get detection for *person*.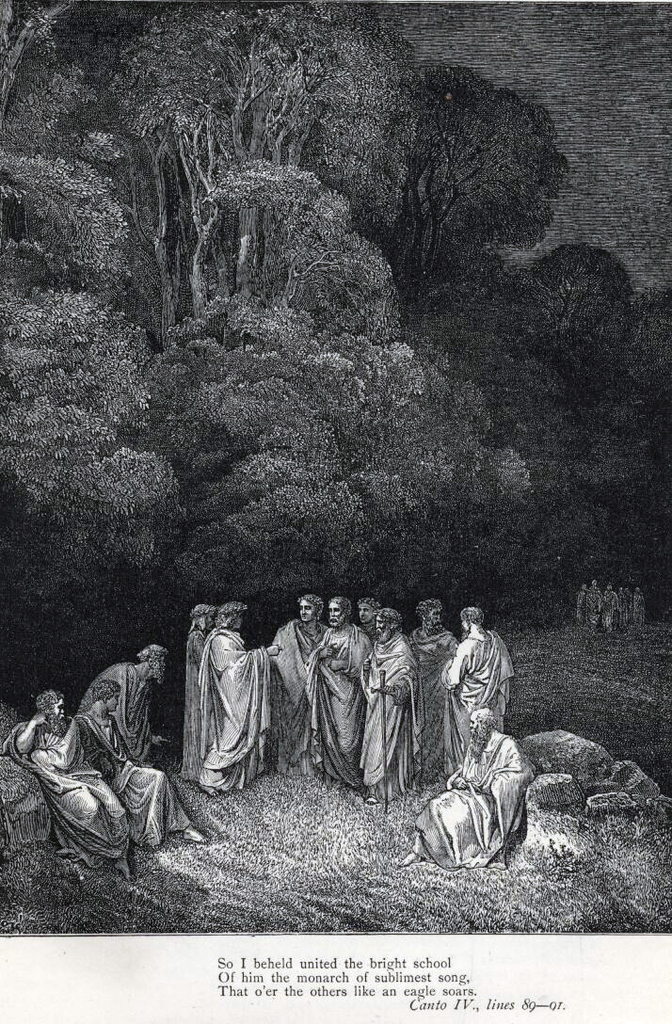
Detection: (358, 598, 380, 637).
